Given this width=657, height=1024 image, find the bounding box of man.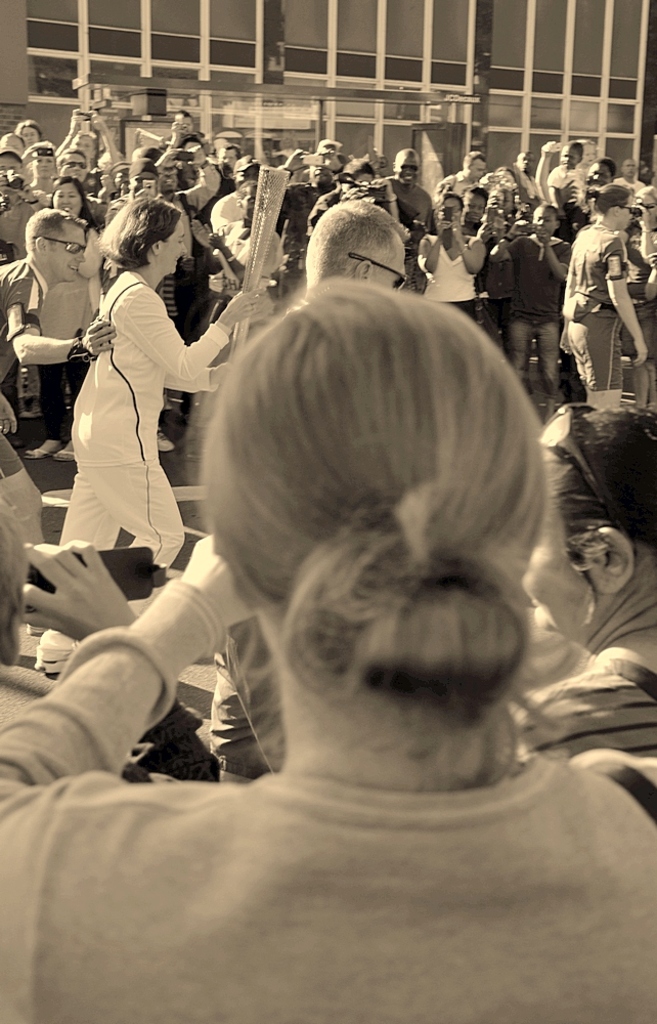
435:146:488:196.
